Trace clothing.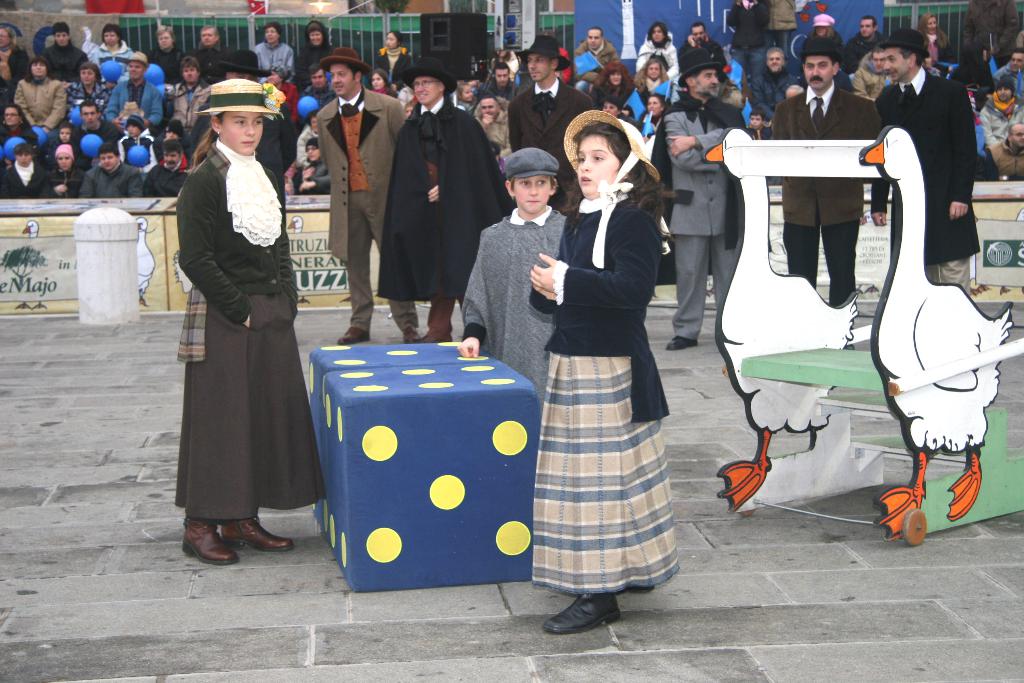
Traced to x1=923 y1=35 x2=957 y2=83.
